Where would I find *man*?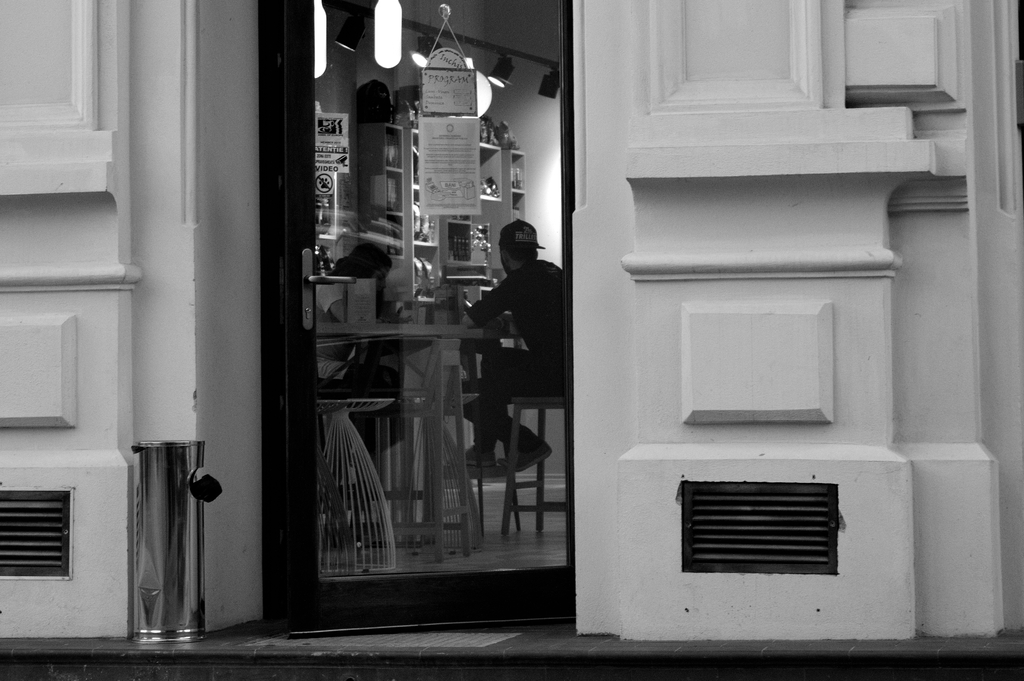
At bbox(454, 201, 574, 474).
